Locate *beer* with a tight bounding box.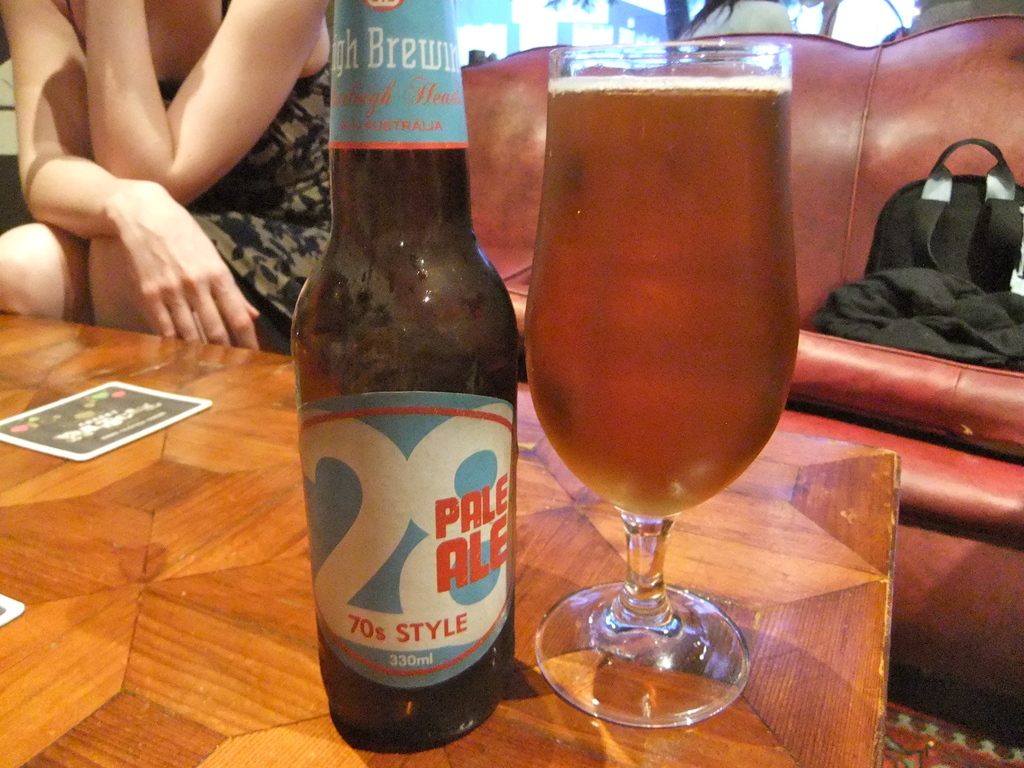
Rect(522, 74, 799, 517).
